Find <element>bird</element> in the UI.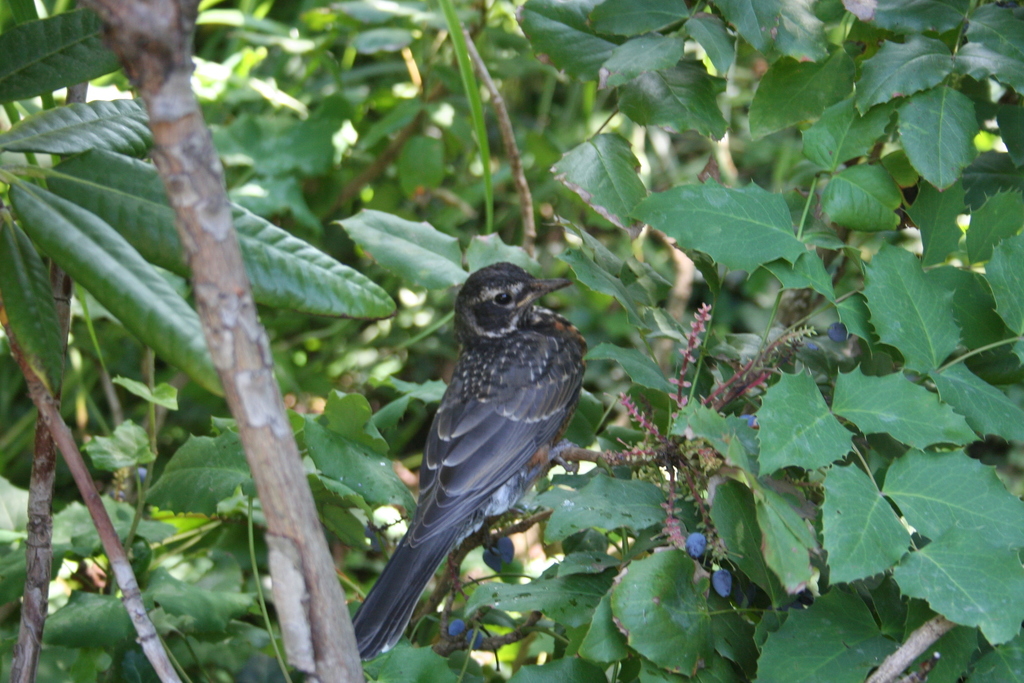
UI element at 351,268,588,632.
